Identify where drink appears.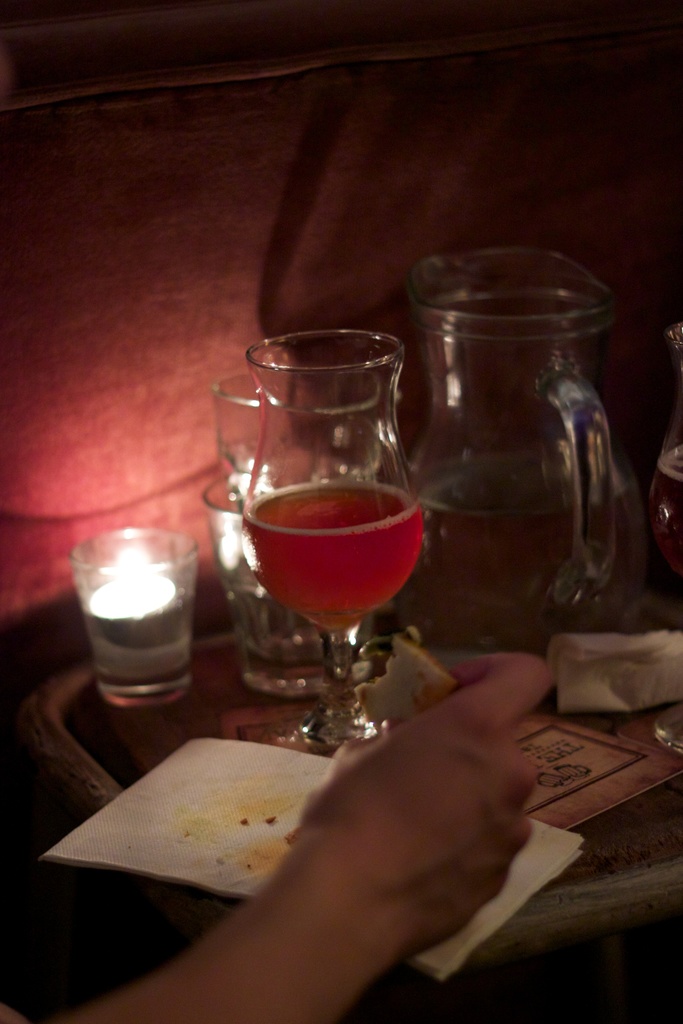
Appears at 650, 452, 682, 596.
